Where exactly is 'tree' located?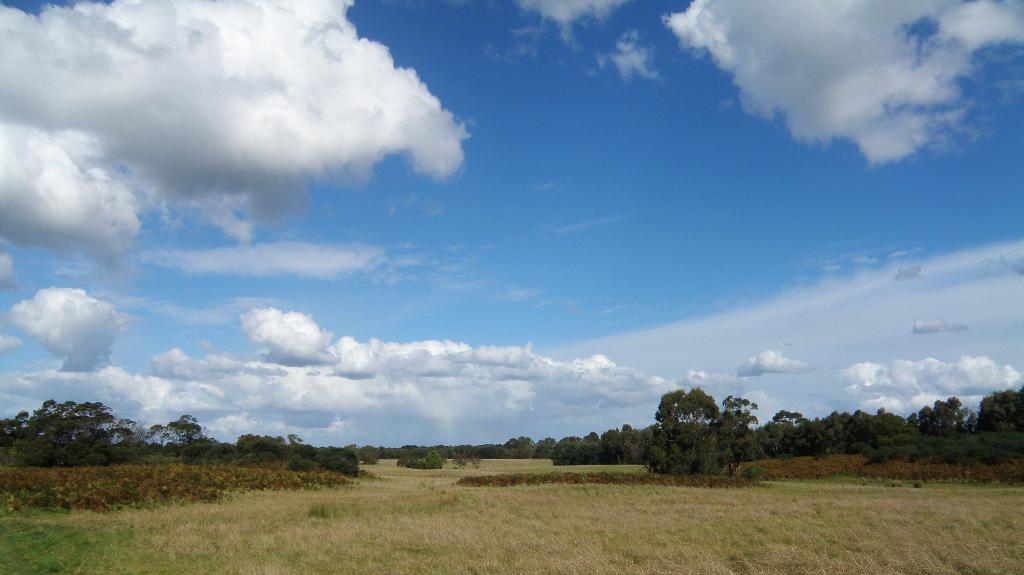
Its bounding box is box=[719, 396, 760, 442].
